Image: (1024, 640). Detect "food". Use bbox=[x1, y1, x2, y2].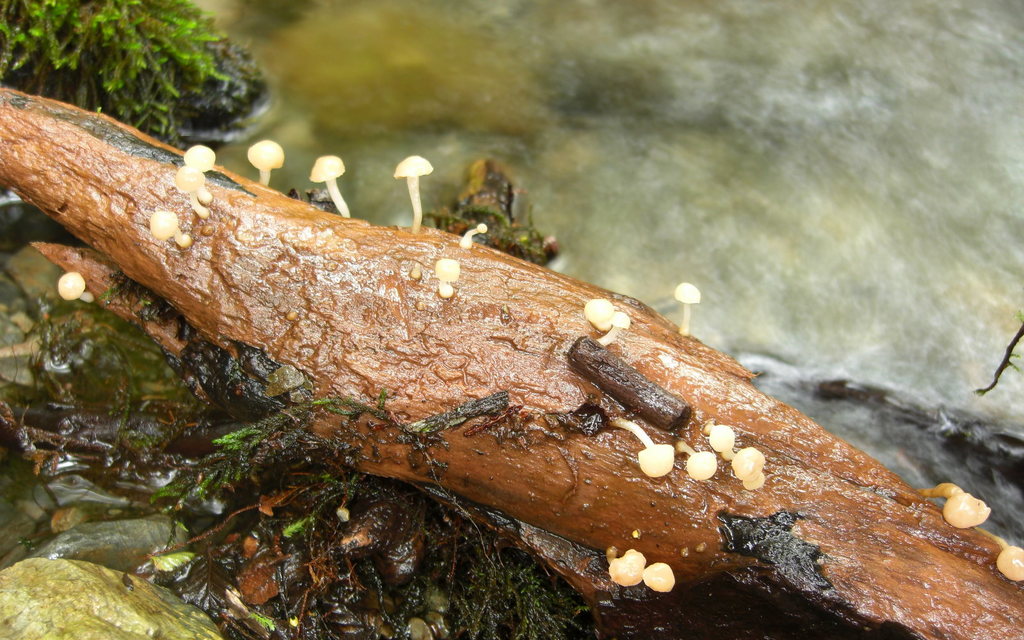
bbox=[400, 148, 450, 239].
